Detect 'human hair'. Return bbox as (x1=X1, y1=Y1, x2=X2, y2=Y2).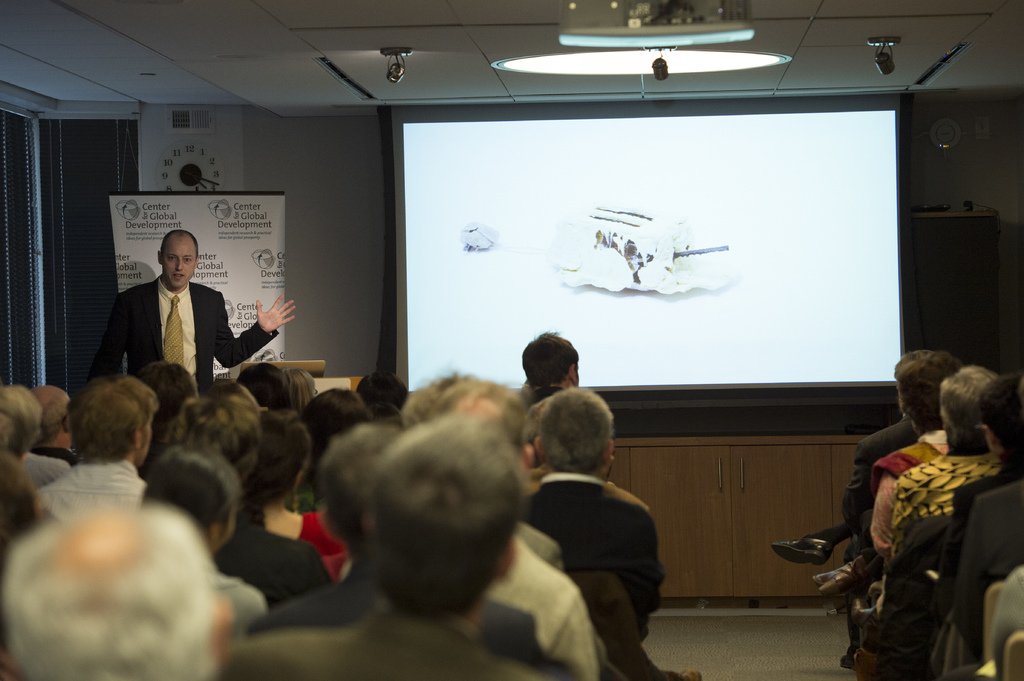
(x1=136, y1=448, x2=243, y2=536).
